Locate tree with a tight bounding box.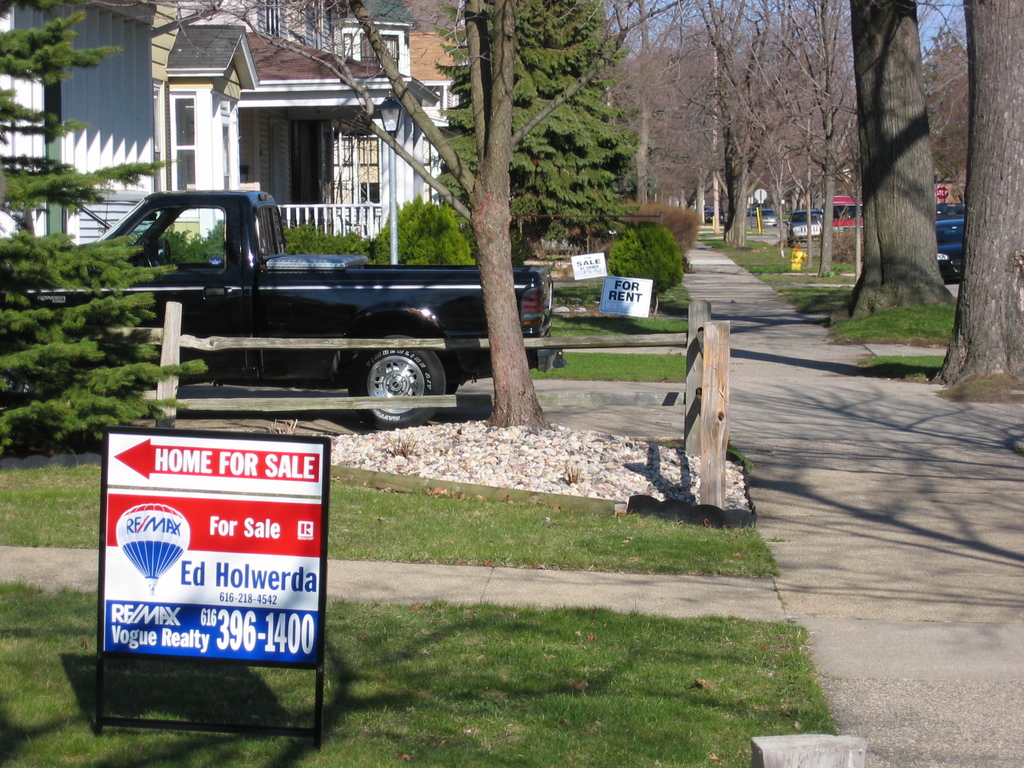
<box>0,1,214,466</box>.
